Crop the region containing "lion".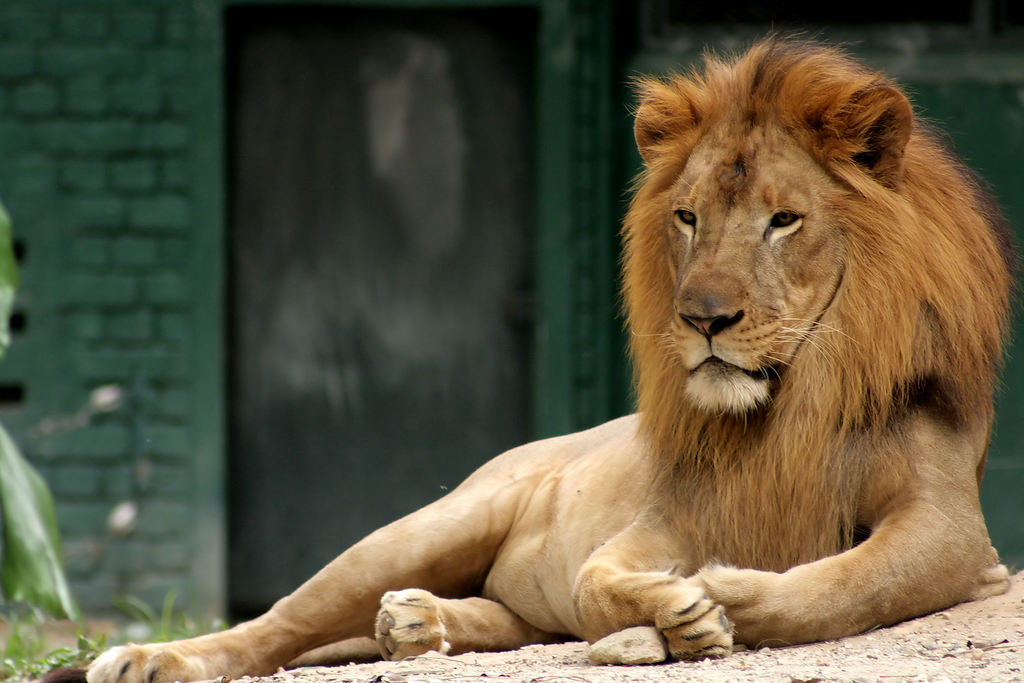
Crop region: l=39, t=31, r=1015, b=682.
